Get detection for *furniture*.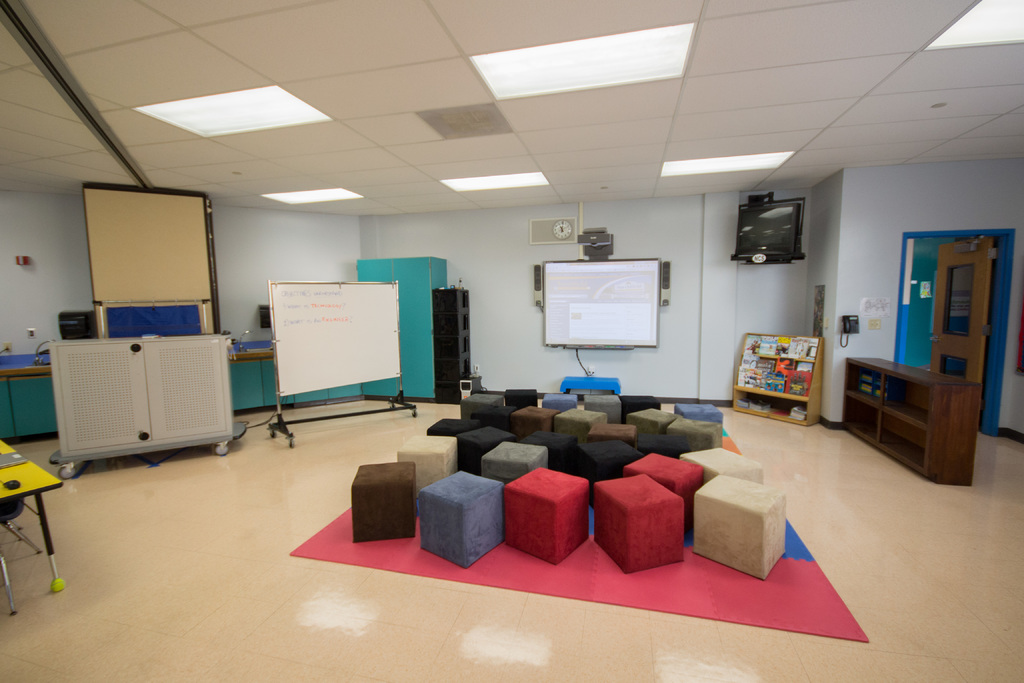
Detection: [840,357,982,487].
